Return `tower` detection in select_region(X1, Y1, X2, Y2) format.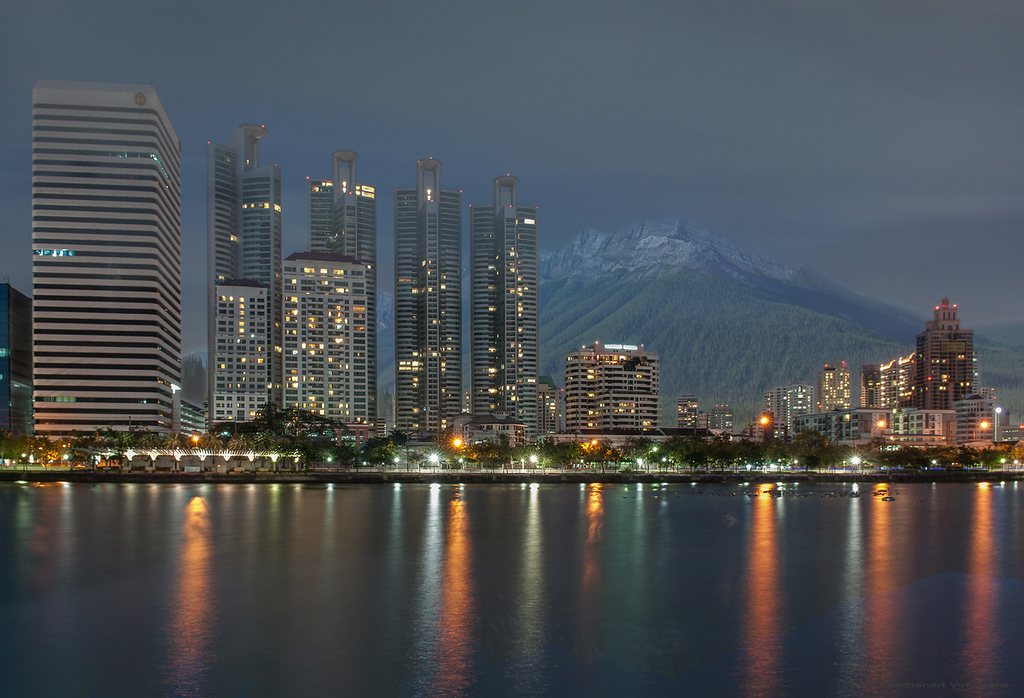
select_region(31, 80, 181, 441).
